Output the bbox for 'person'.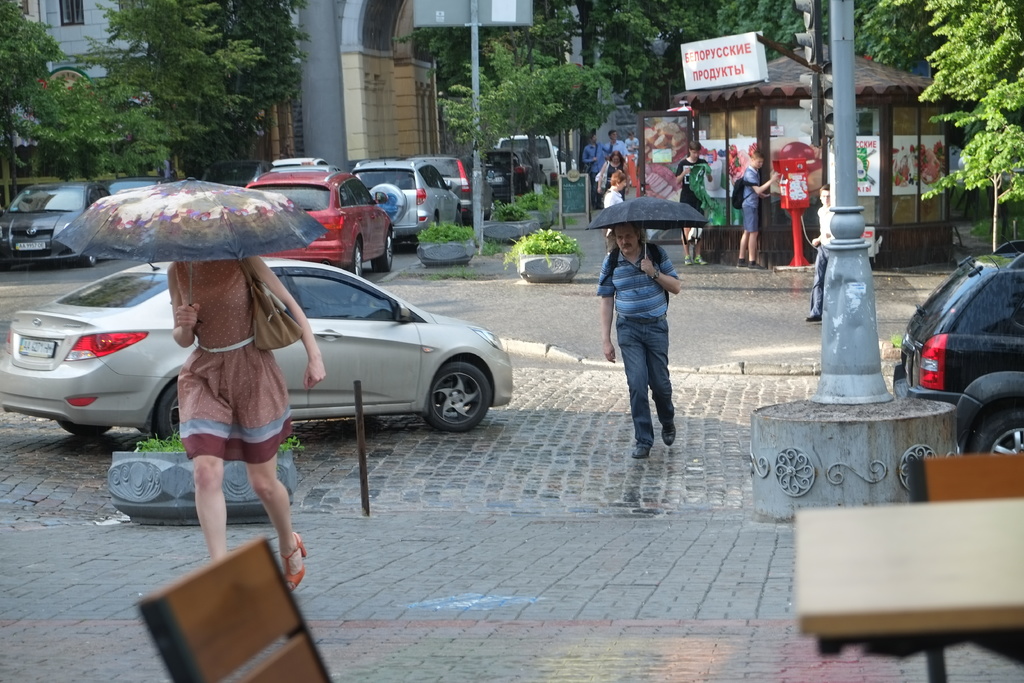
<region>136, 189, 319, 581</region>.
